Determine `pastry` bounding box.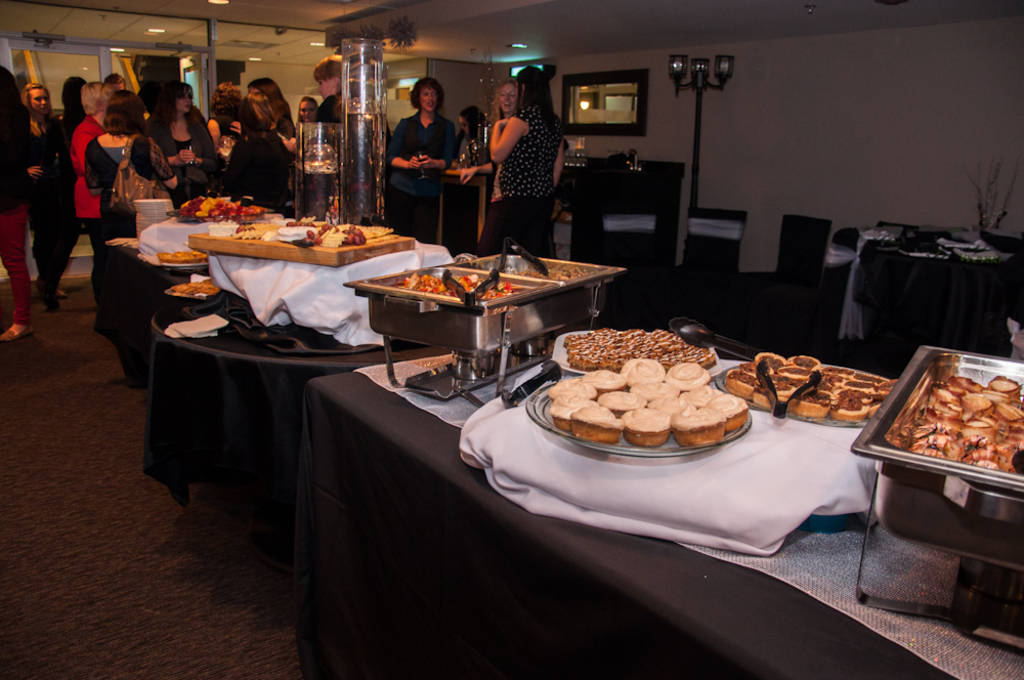
Determined: <box>551,399,575,436</box>.
